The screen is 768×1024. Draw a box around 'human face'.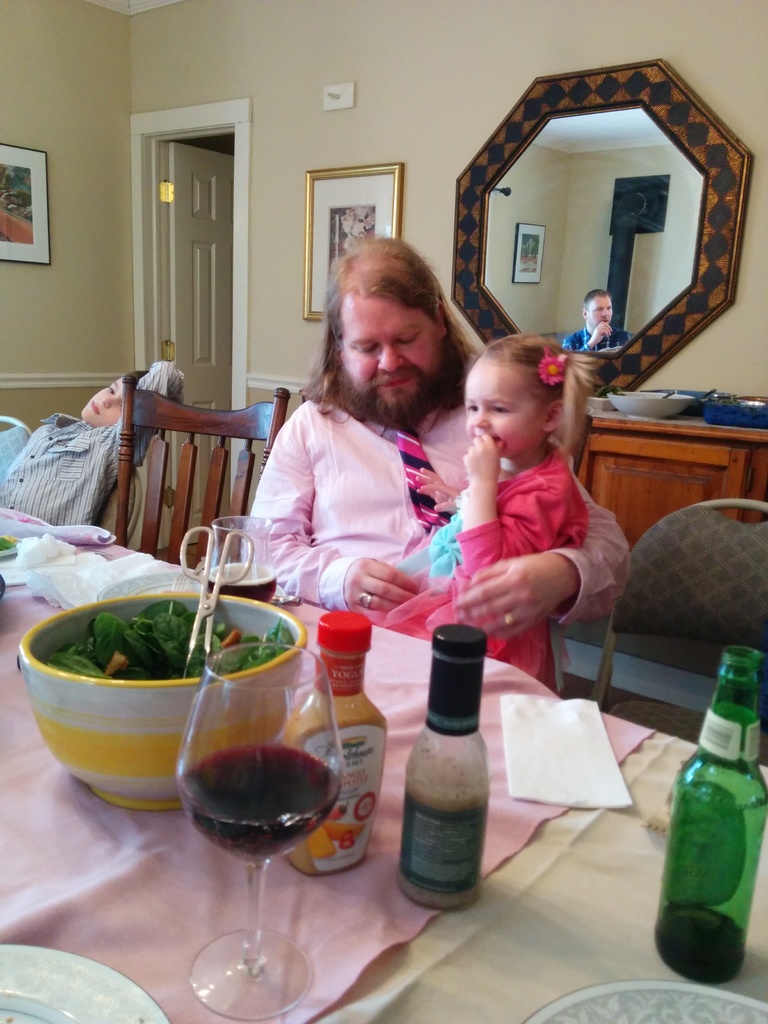
<region>465, 356, 546, 460</region>.
